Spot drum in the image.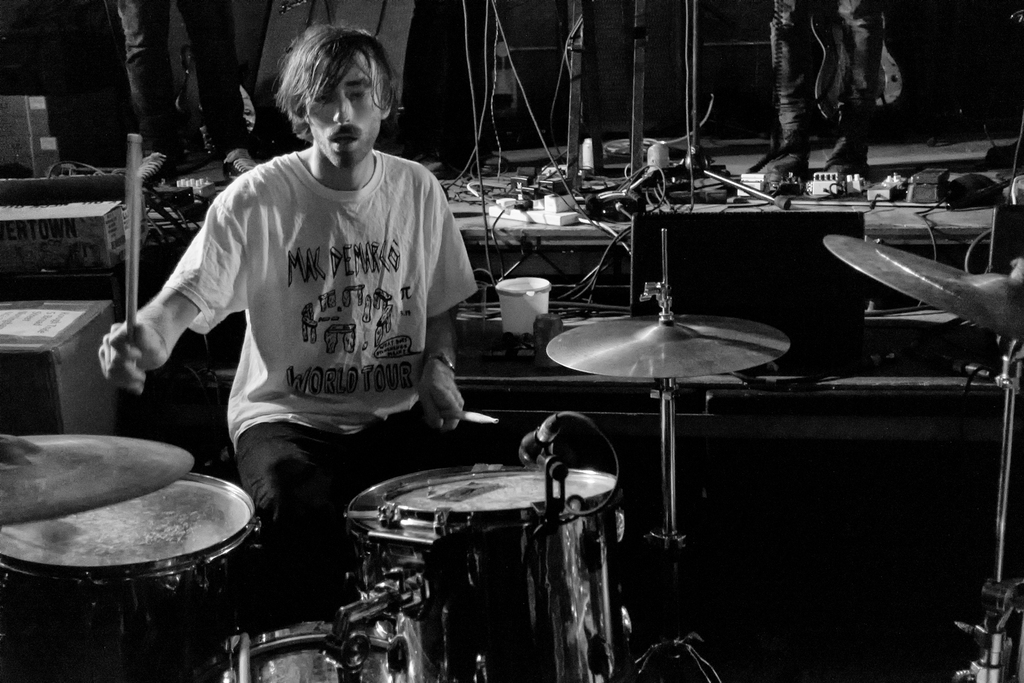
drum found at region(345, 463, 621, 682).
